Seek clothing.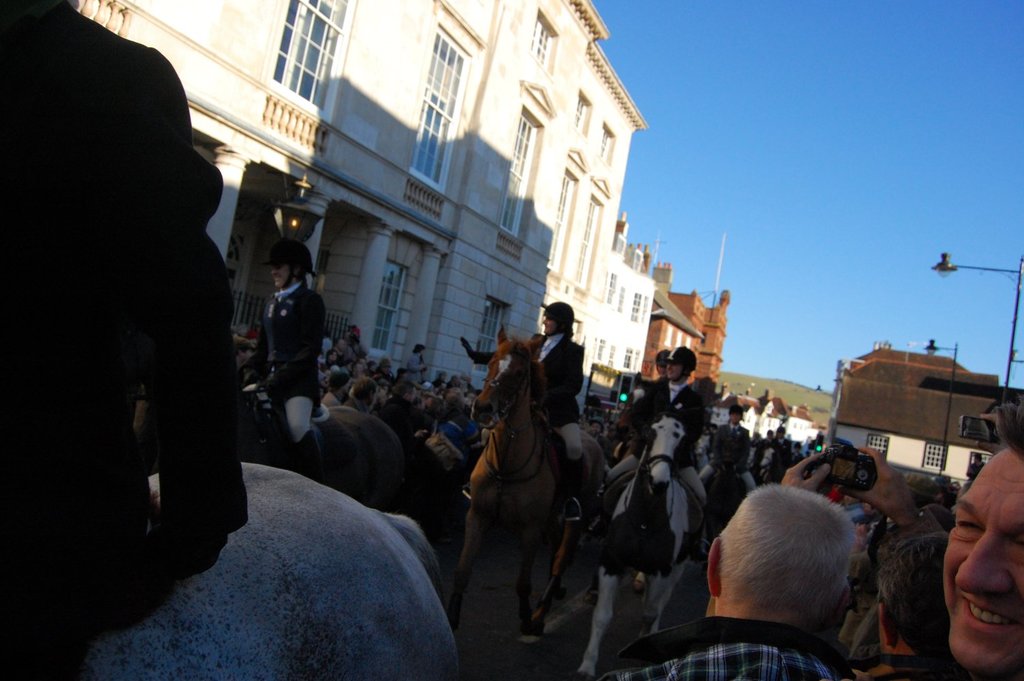
<region>408, 352, 425, 392</region>.
